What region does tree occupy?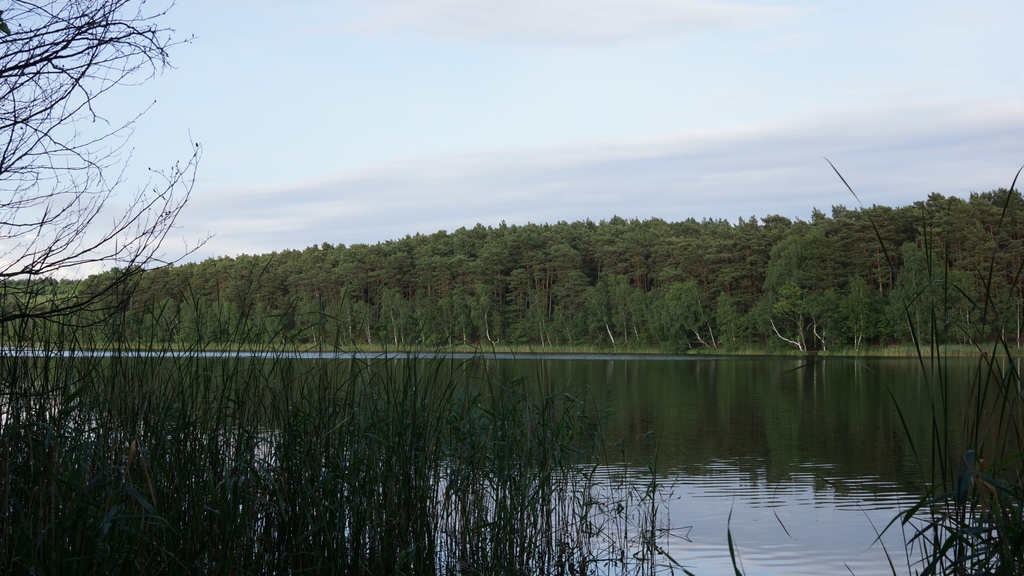
(left=0, top=0, right=216, bottom=400).
